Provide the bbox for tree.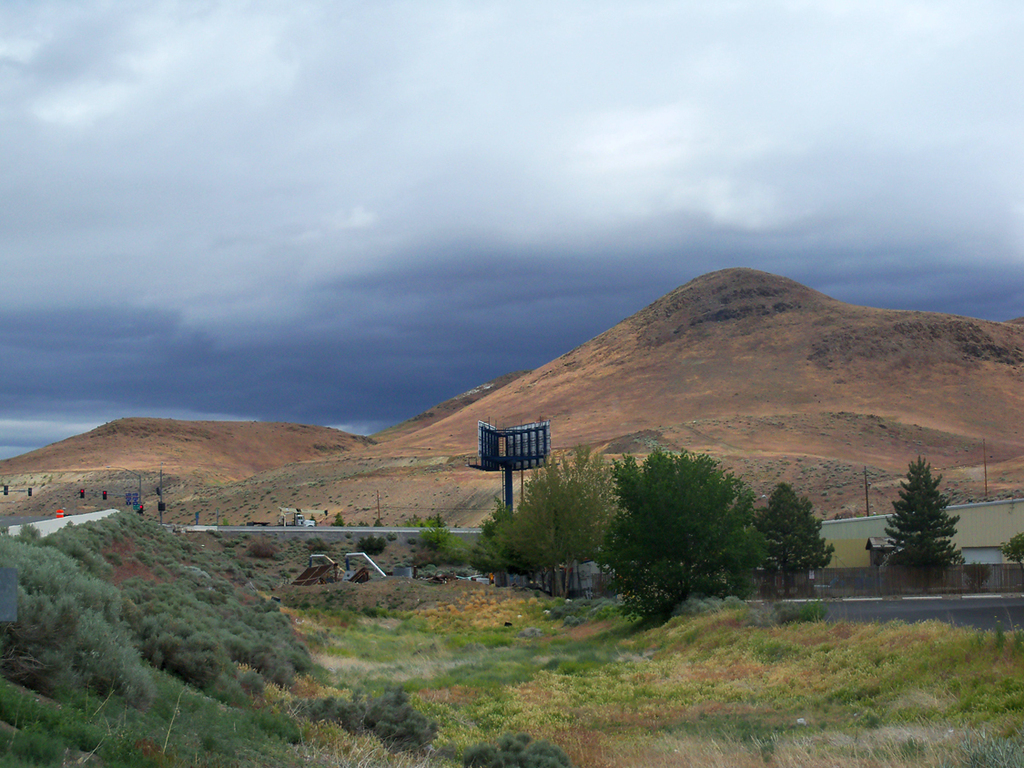
BBox(593, 450, 761, 618).
